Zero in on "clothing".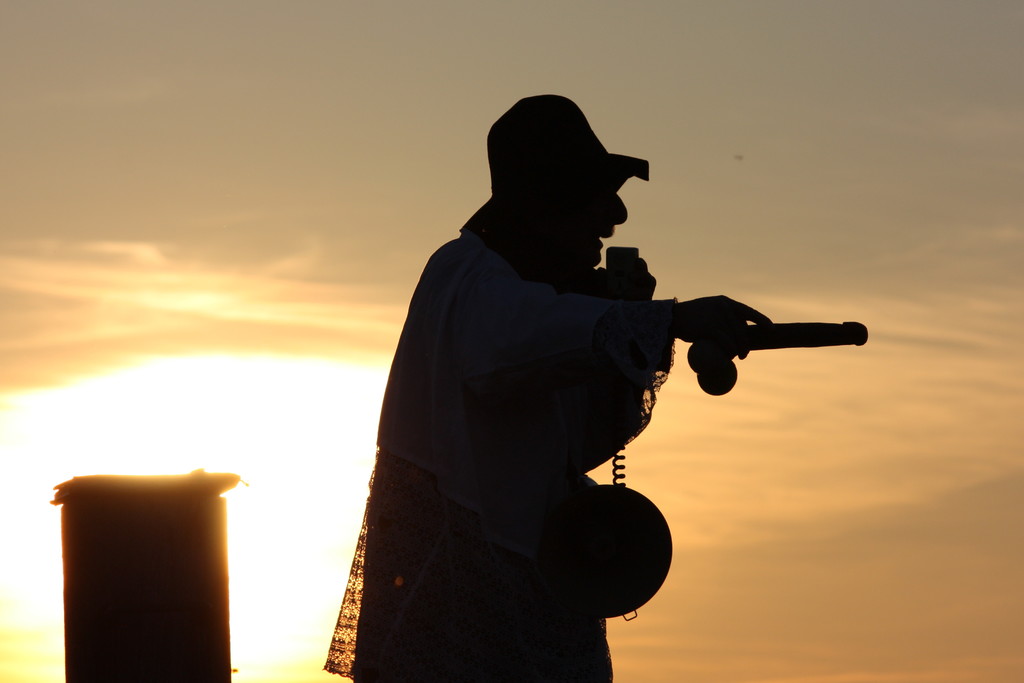
Zeroed in: crop(316, 161, 783, 666).
